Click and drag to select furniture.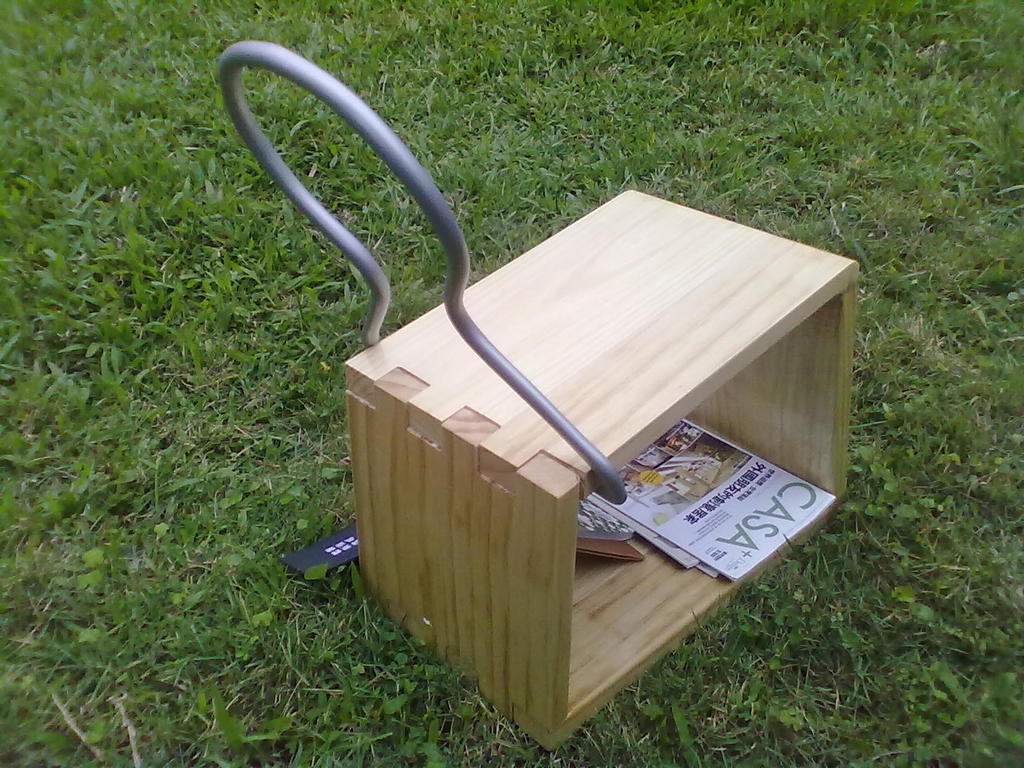
Selection: box=[346, 188, 860, 753].
